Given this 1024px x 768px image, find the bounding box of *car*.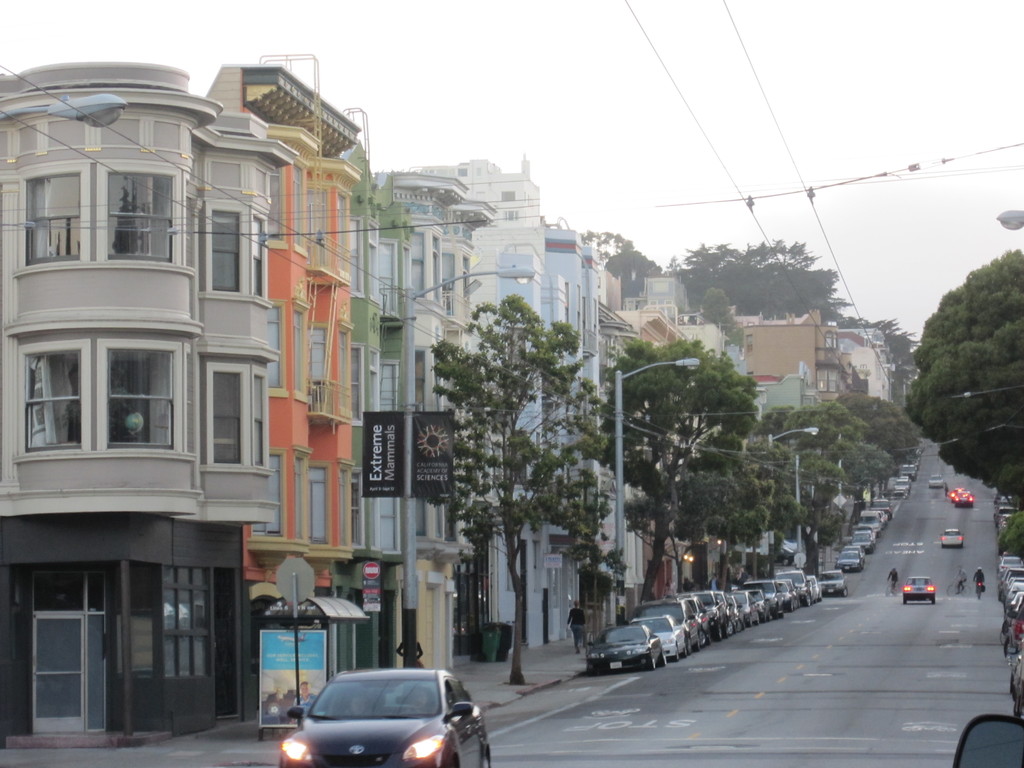
BBox(901, 572, 934, 601).
